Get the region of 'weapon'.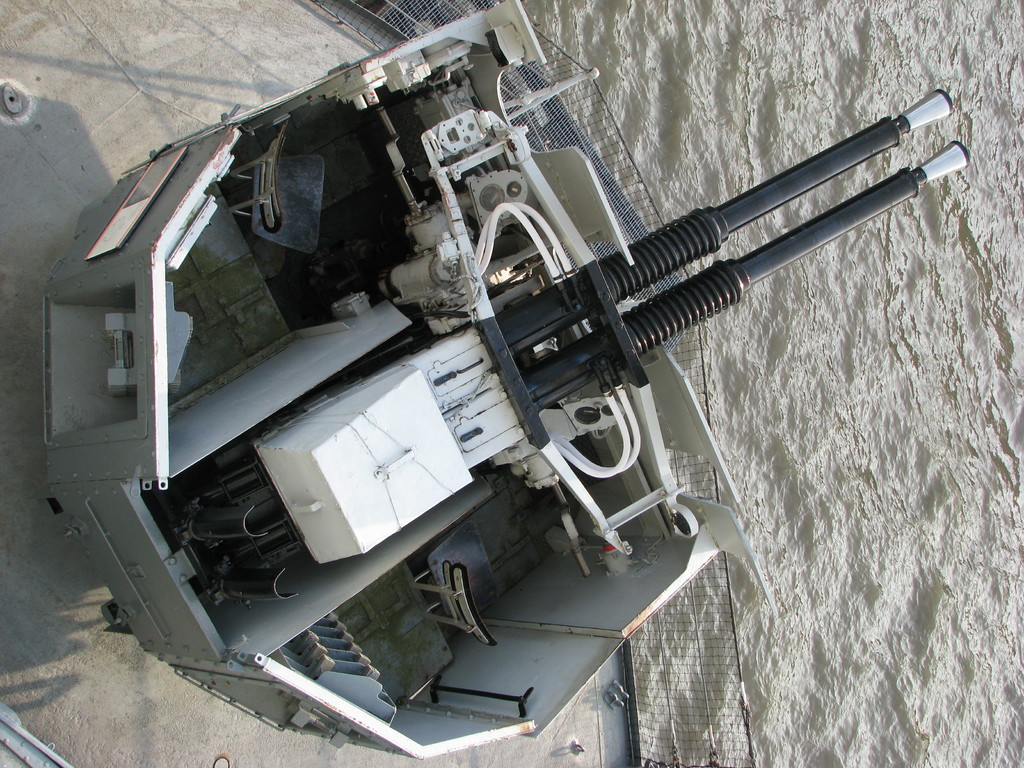
40:0:972:766.
